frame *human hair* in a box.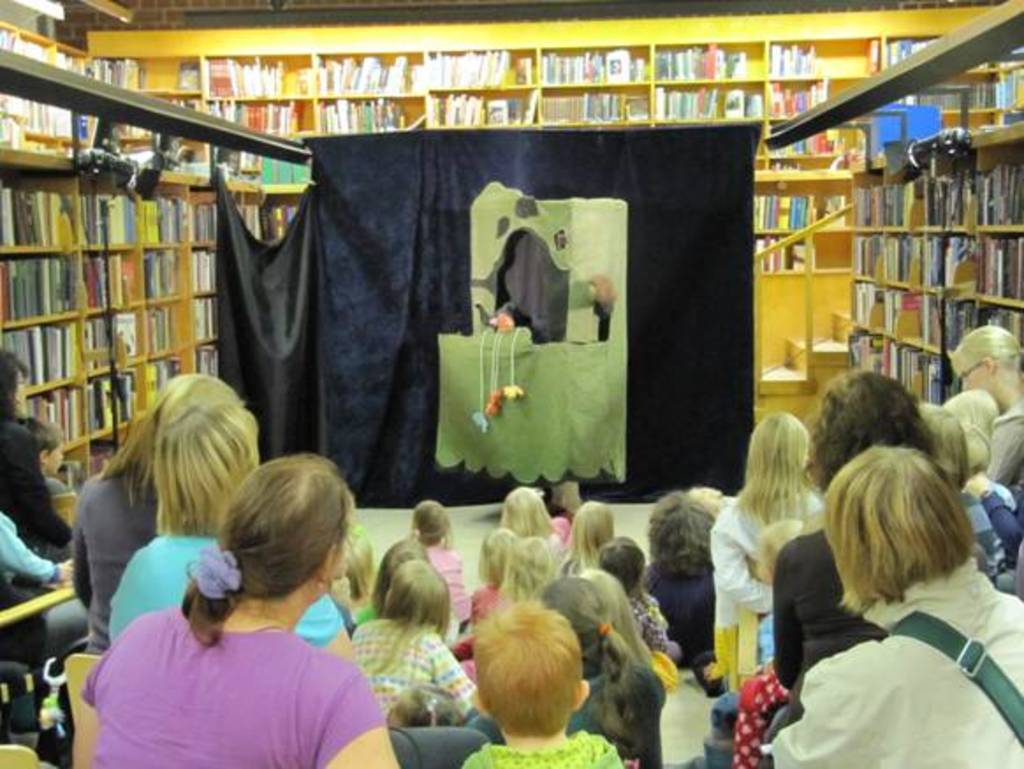
<bbox>361, 556, 449, 677</bbox>.
